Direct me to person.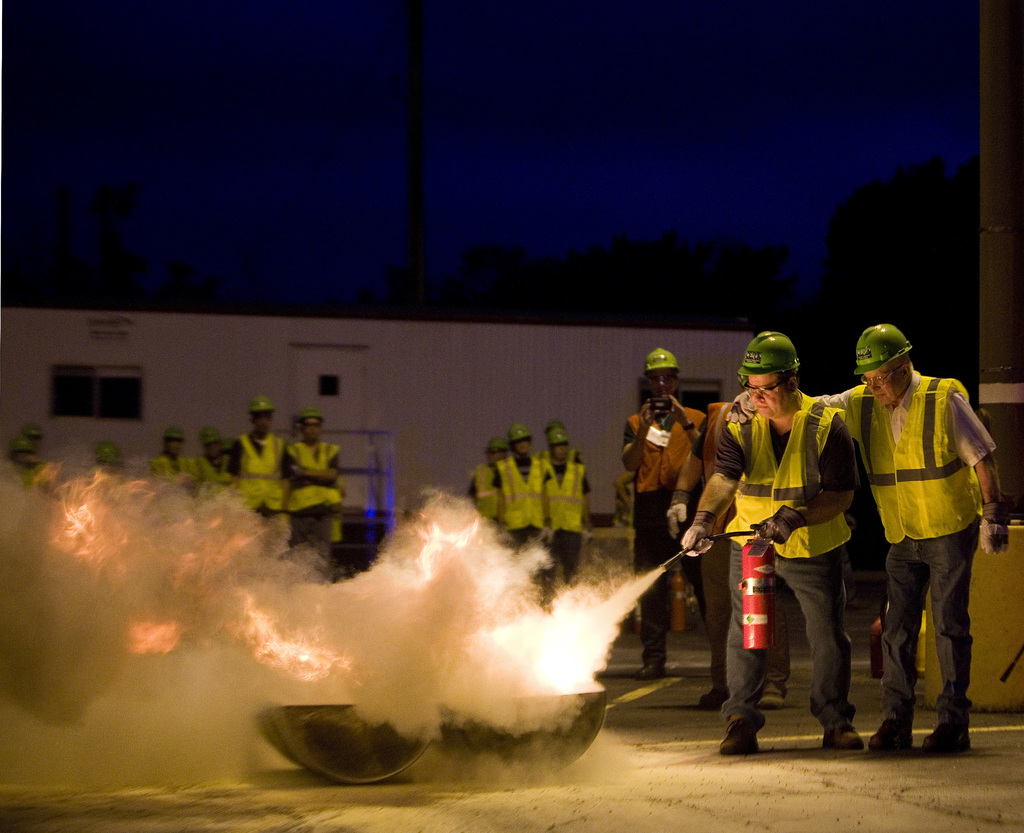
Direction: 621/341/705/679.
